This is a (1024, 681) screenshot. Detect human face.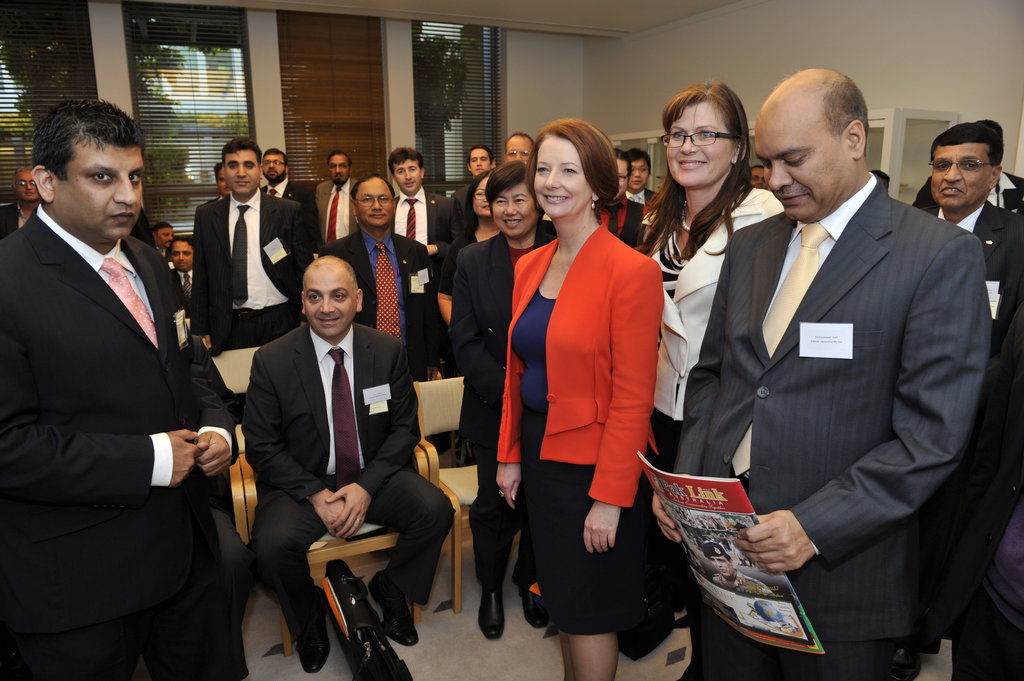
(x1=665, y1=101, x2=733, y2=185).
